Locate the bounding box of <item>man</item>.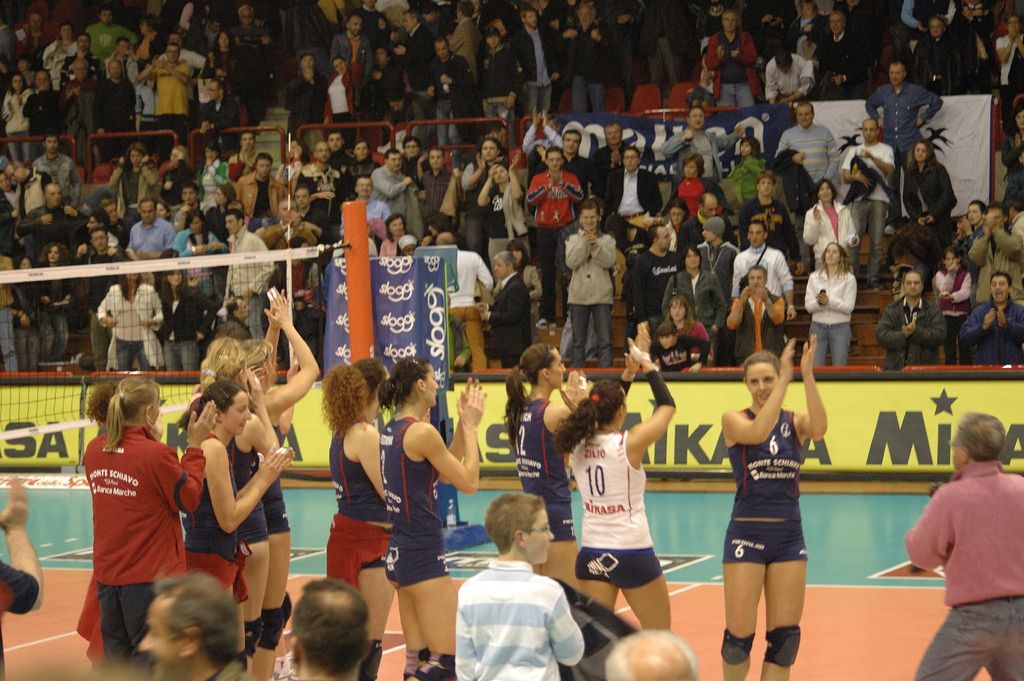
Bounding box: [952, 269, 1023, 336].
